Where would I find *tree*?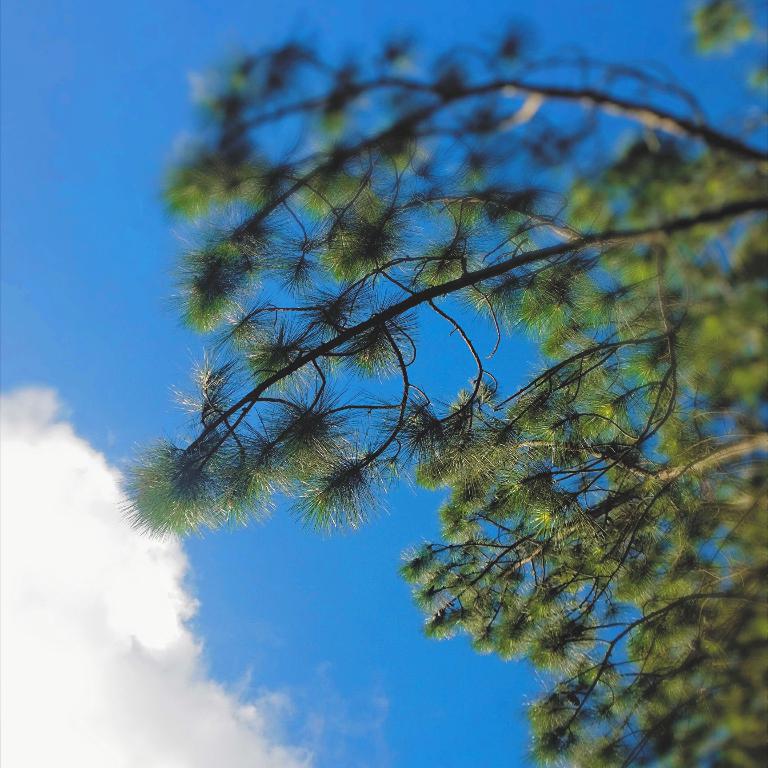
At locate(115, 0, 719, 755).
